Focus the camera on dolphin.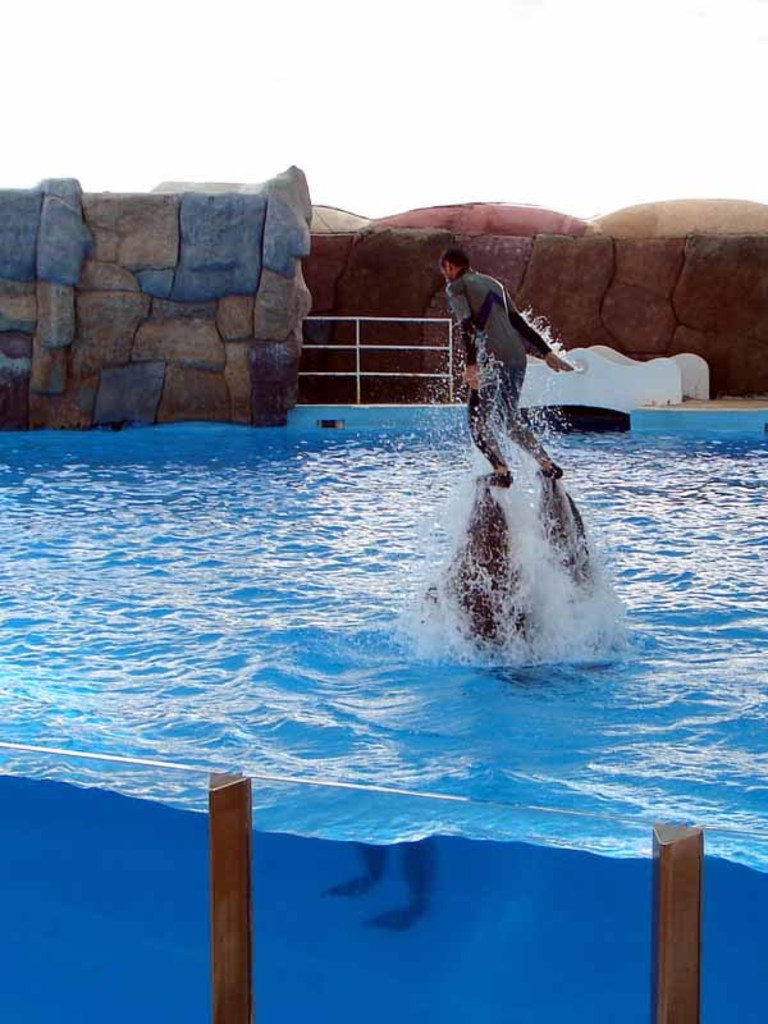
Focus region: <box>527,484,600,648</box>.
